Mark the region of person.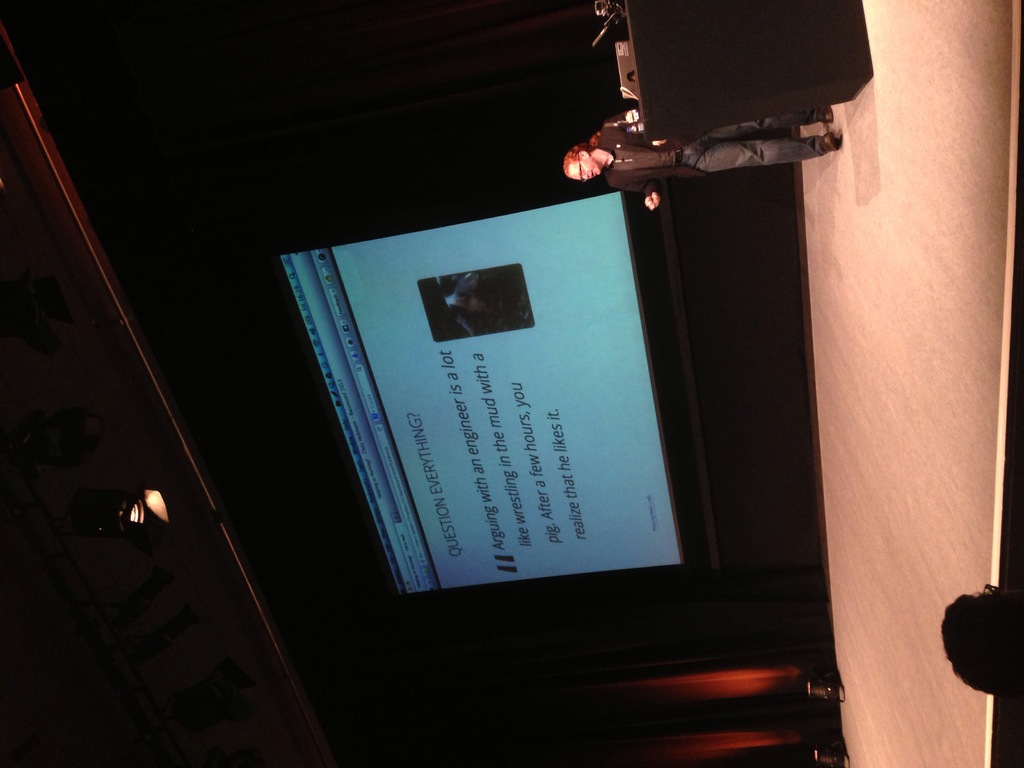
Region: [563, 108, 842, 212].
